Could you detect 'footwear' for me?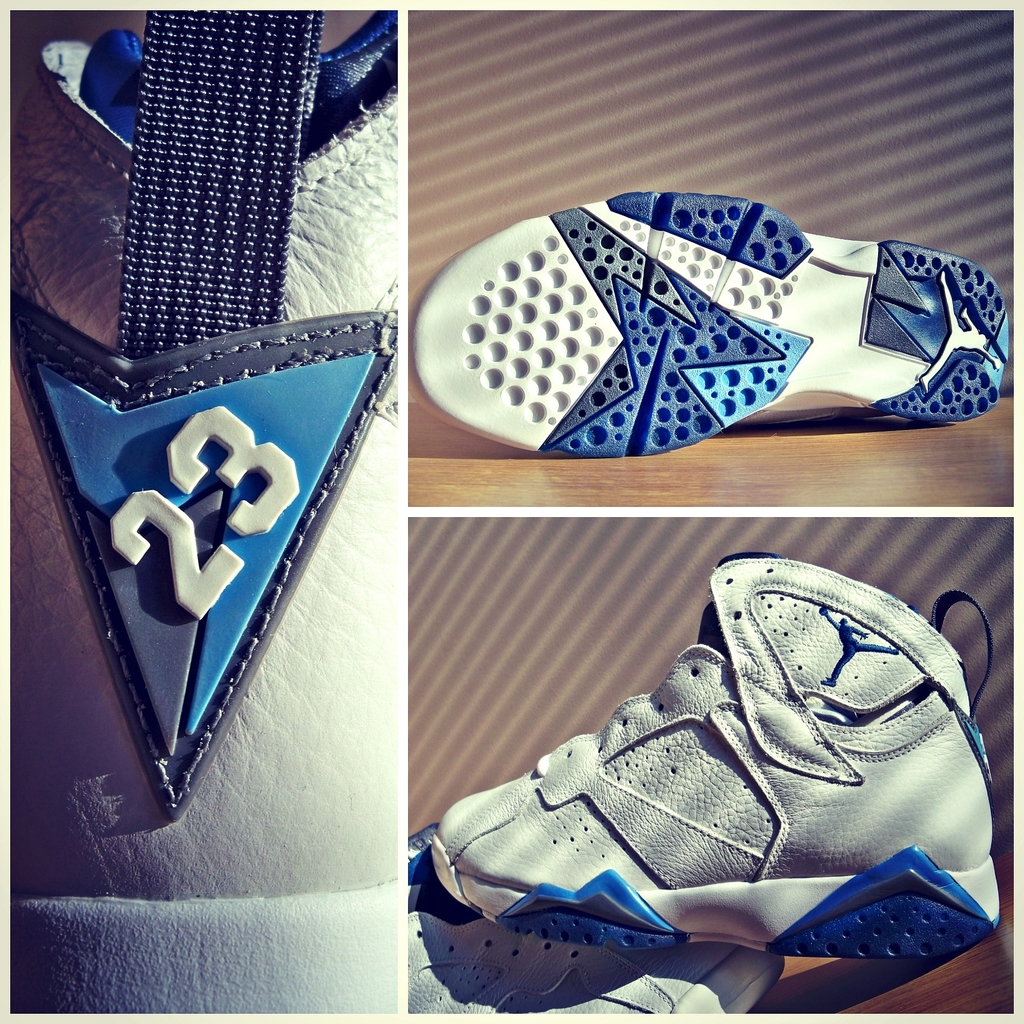
Detection result: 431,552,1002,1010.
